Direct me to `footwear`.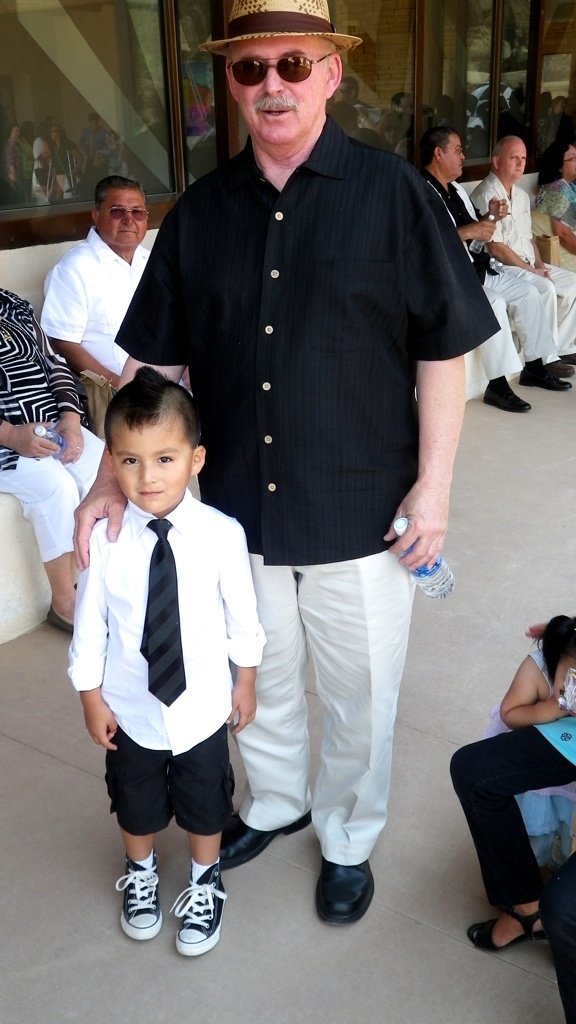
Direction: select_region(114, 852, 167, 944).
